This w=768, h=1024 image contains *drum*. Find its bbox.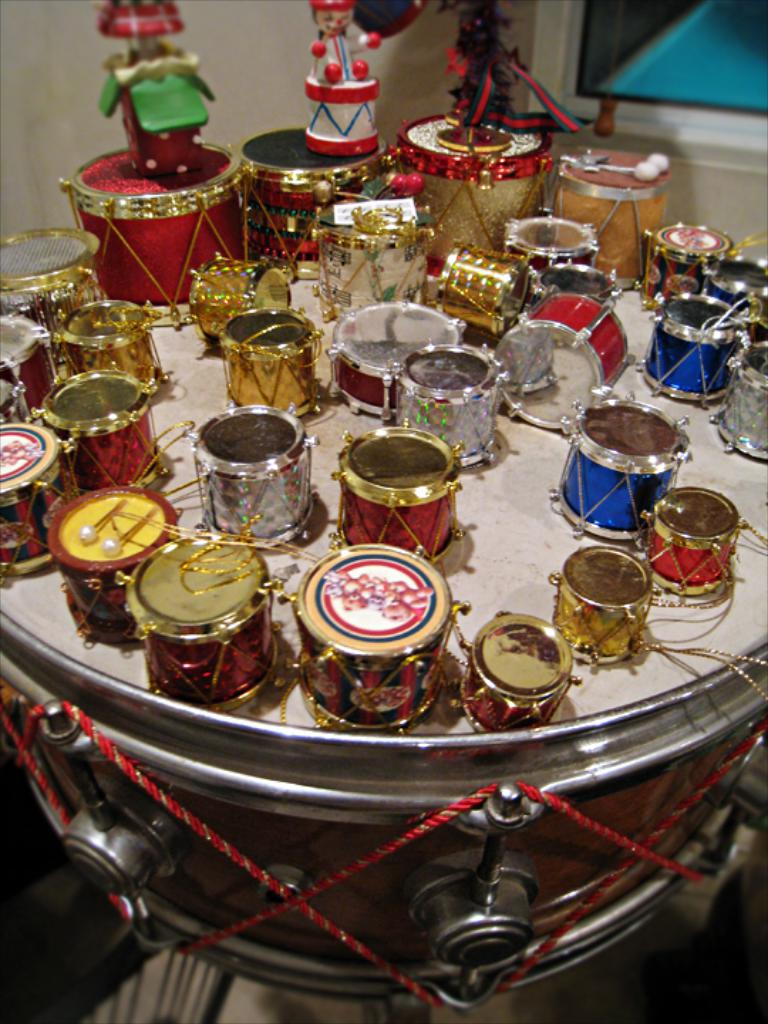
(x1=704, y1=253, x2=767, y2=319).
